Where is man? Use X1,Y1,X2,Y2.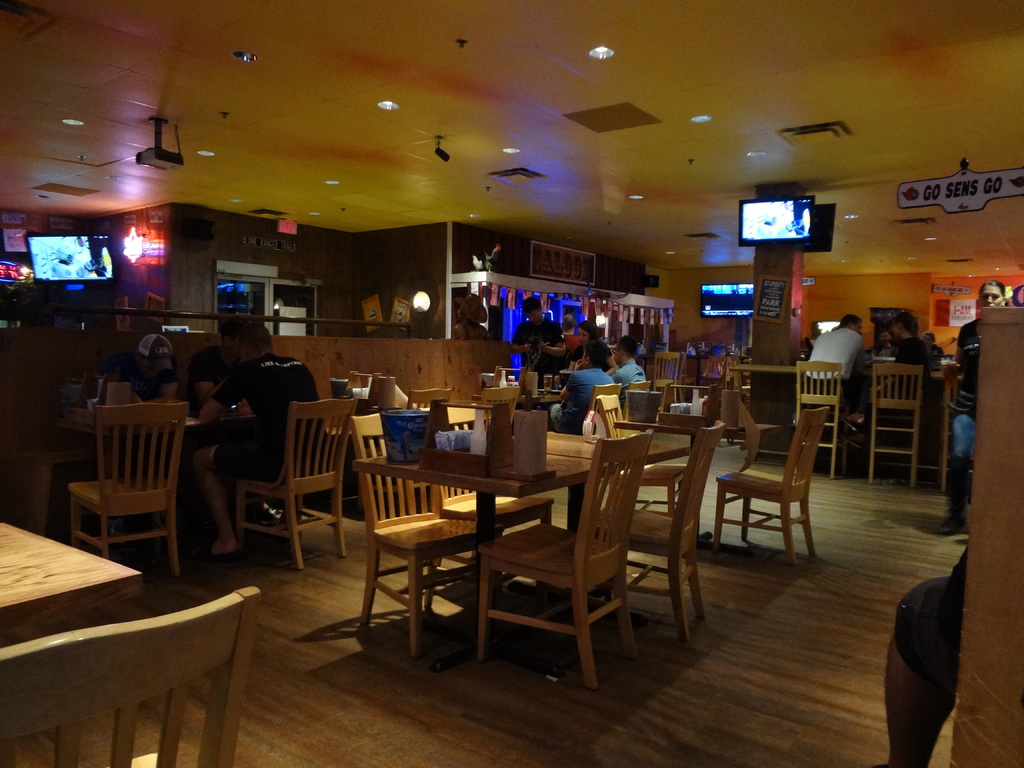
502,294,563,394.
